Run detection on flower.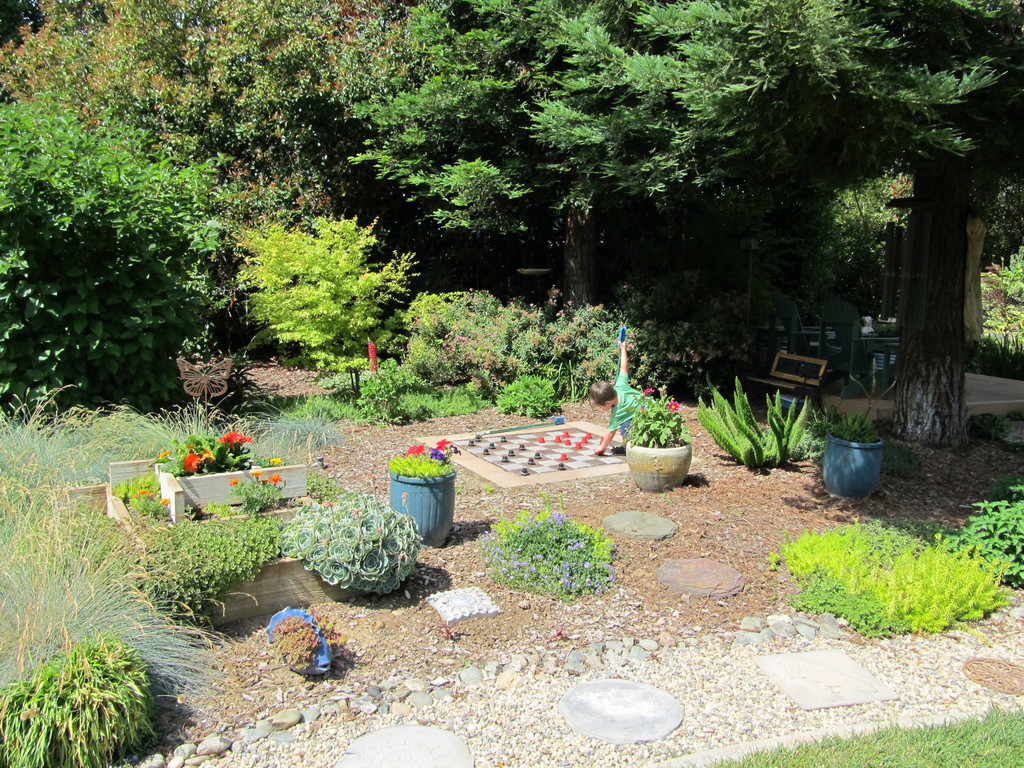
Result: <box>413,444,422,453</box>.
